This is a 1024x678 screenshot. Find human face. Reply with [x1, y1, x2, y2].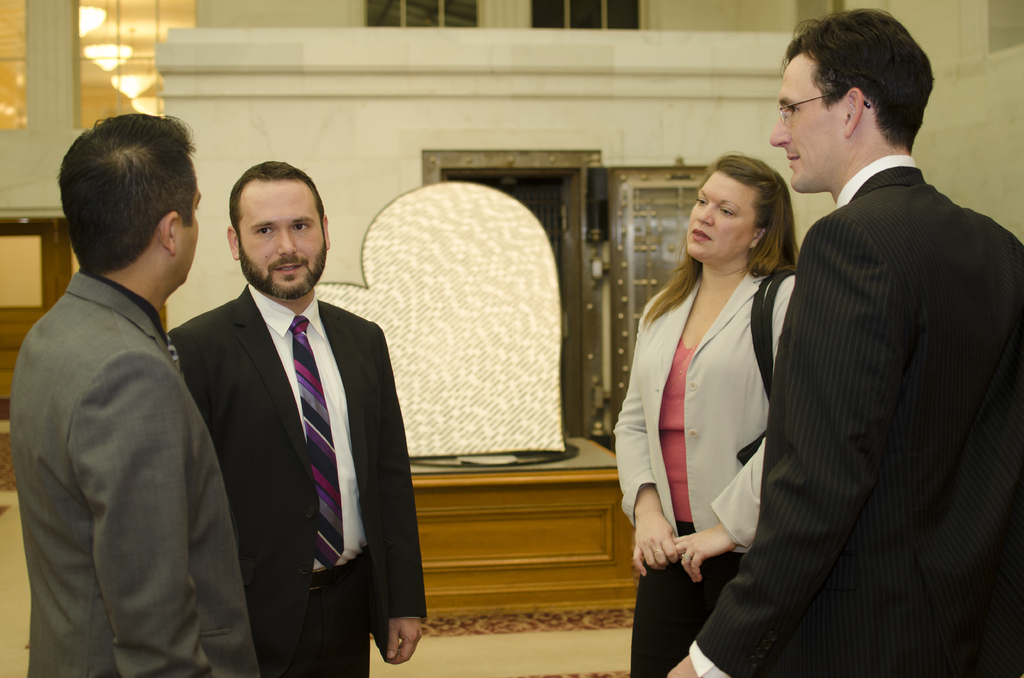
[232, 181, 326, 302].
